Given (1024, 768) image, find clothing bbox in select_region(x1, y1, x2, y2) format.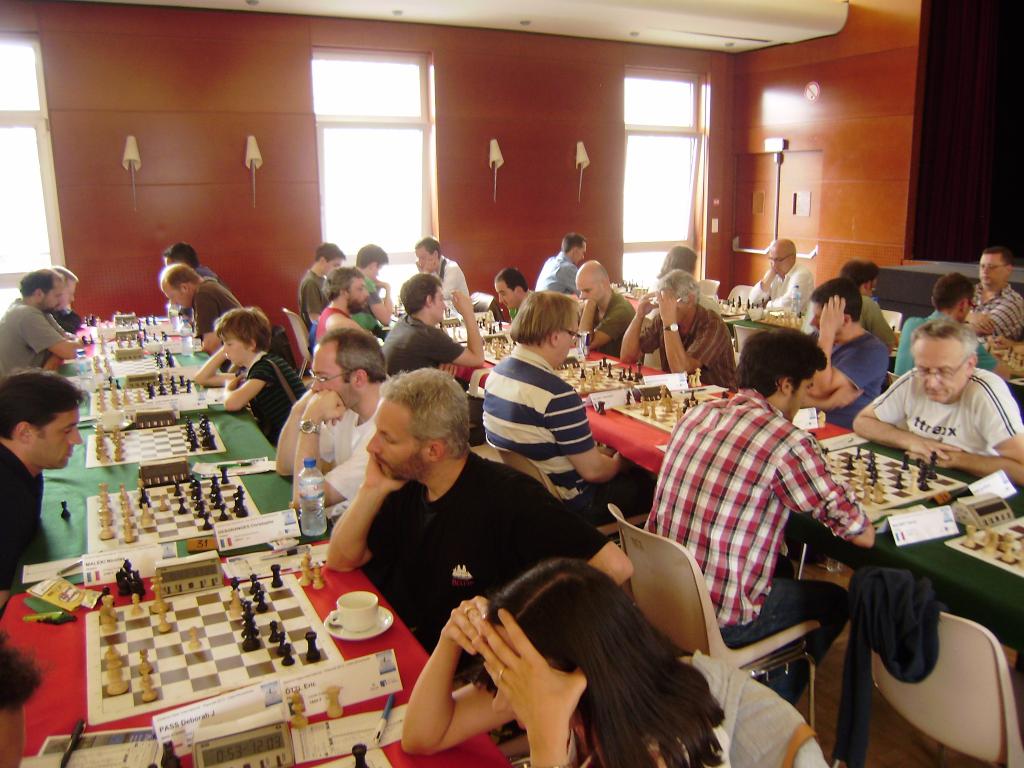
select_region(960, 277, 1023, 344).
